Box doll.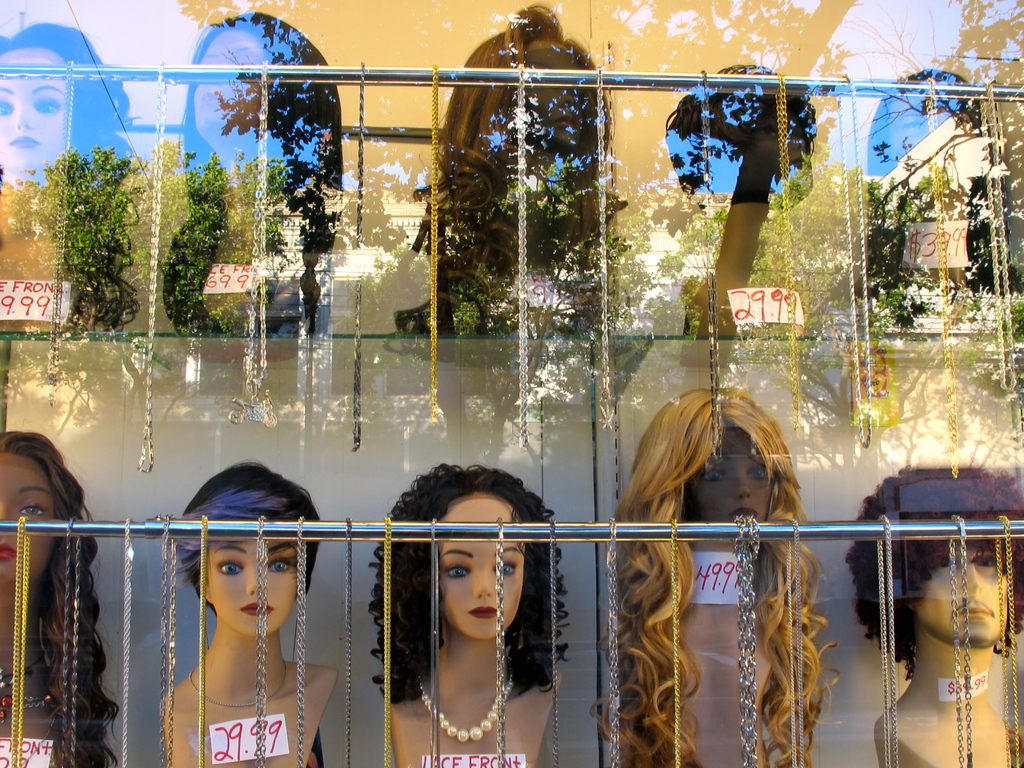
[358, 467, 561, 767].
